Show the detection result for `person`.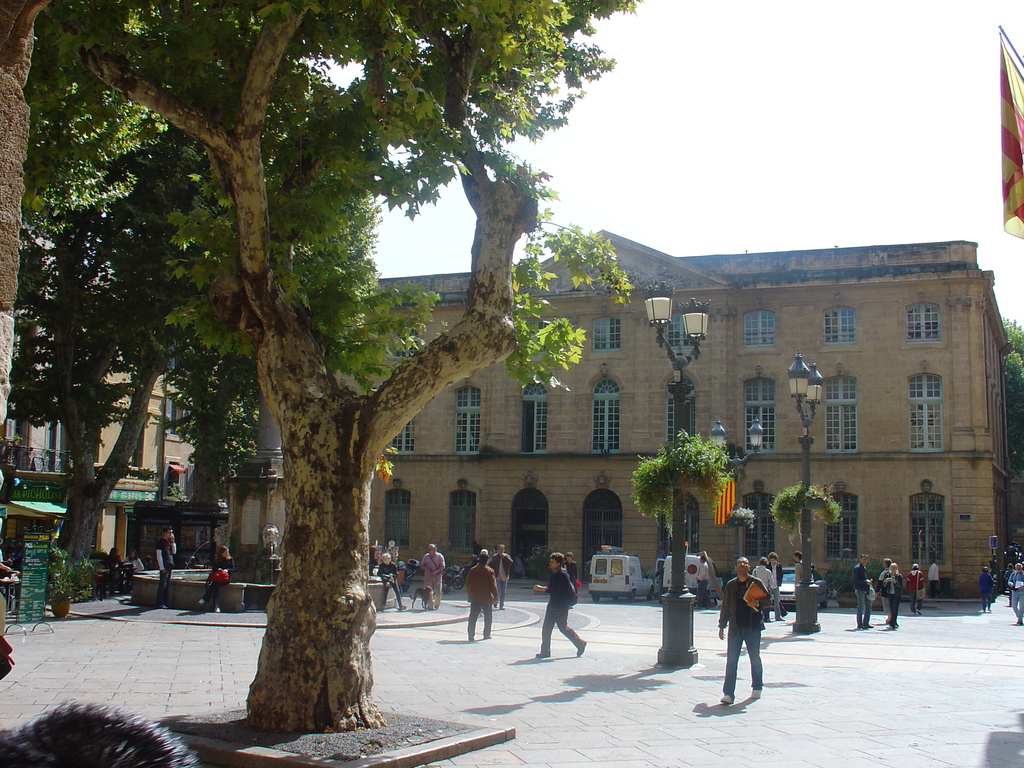
crop(421, 543, 445, 609).
